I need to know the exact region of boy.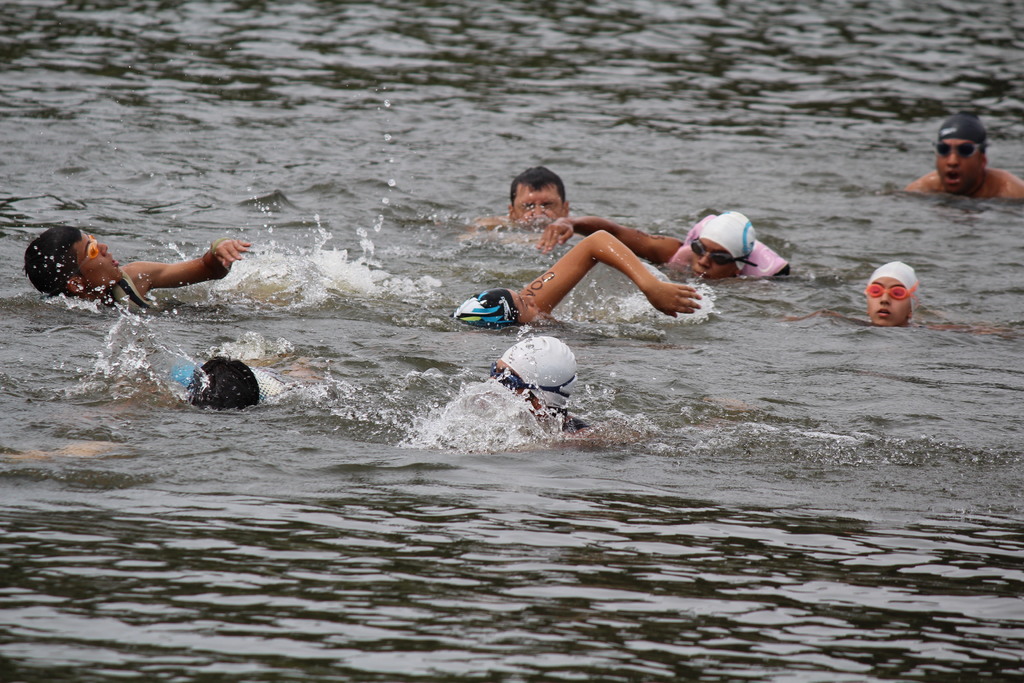
Region: 449/227/709/331.
